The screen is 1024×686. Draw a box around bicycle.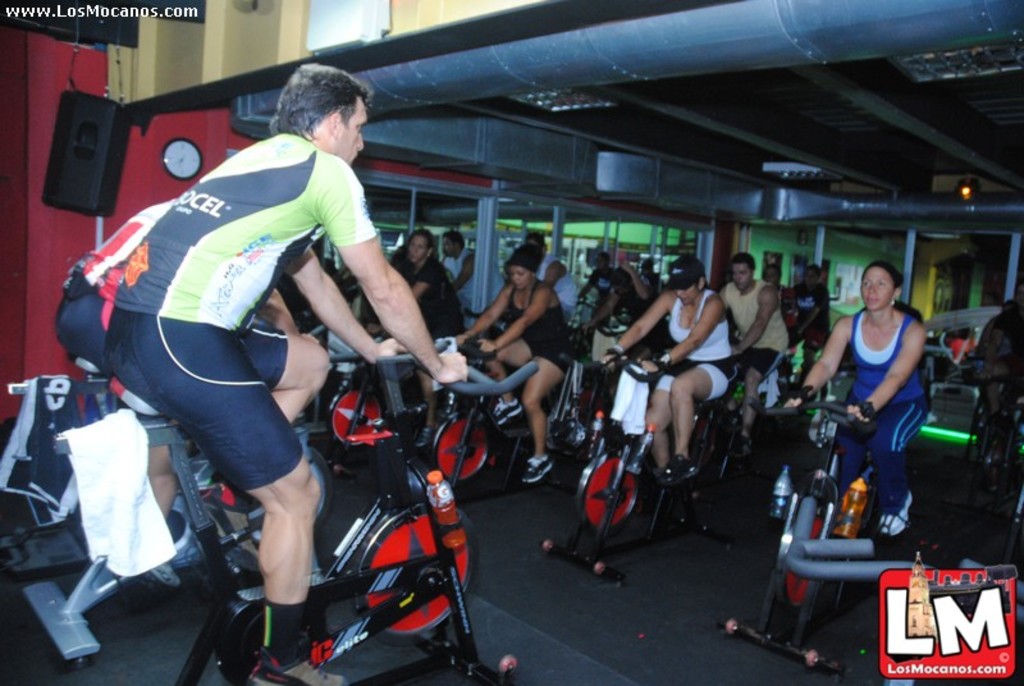
[x1=92, y1=337, x2=504, y2=681].
